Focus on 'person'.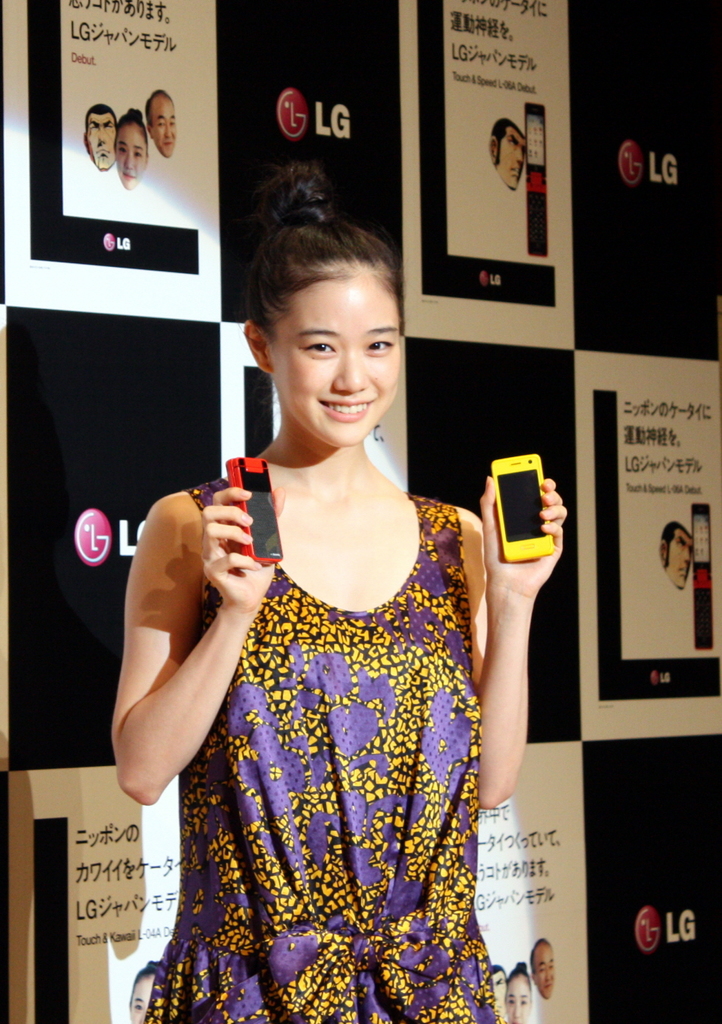
Focused at {"left": 114, "top": 158, "right": 529, "bottom": 1011}.
